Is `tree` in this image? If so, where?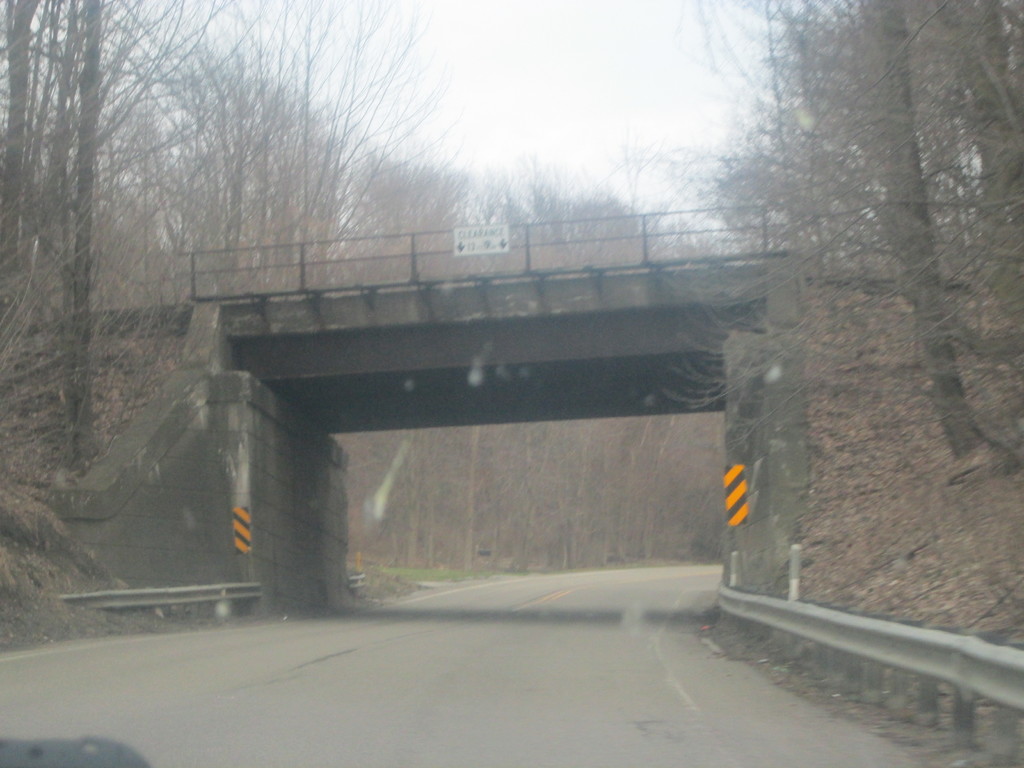
Yes, at [x1=765, y1=0, x2=981, y2=438].
